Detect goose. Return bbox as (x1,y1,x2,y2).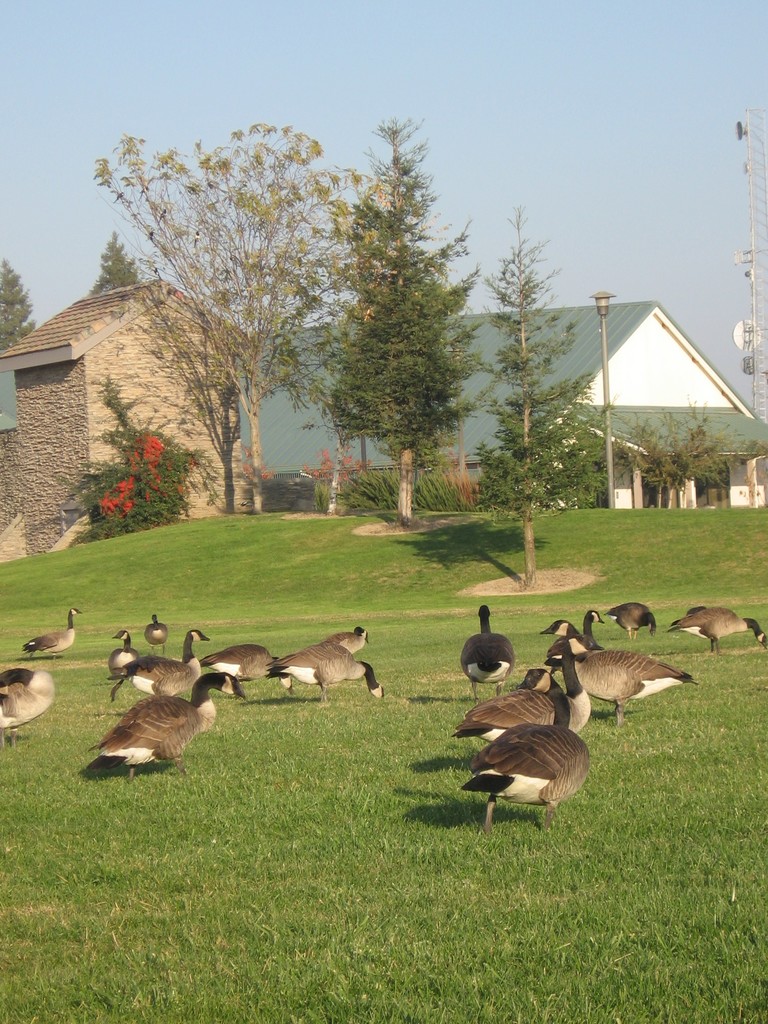
(273,637,380,704).
